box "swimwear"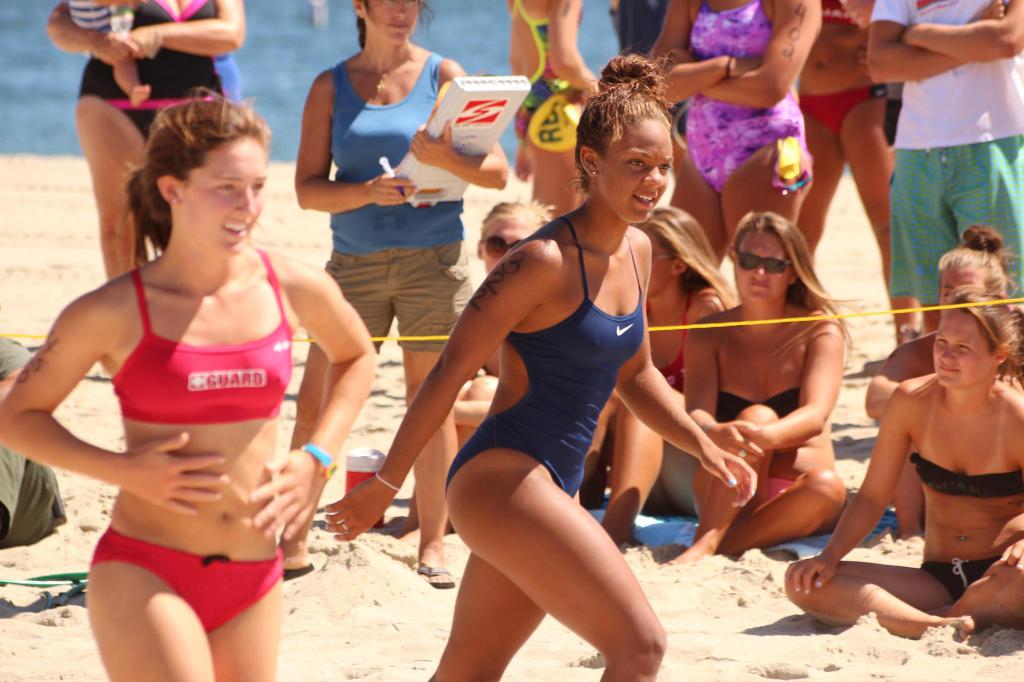
crop(684, 0, 814, 195)
